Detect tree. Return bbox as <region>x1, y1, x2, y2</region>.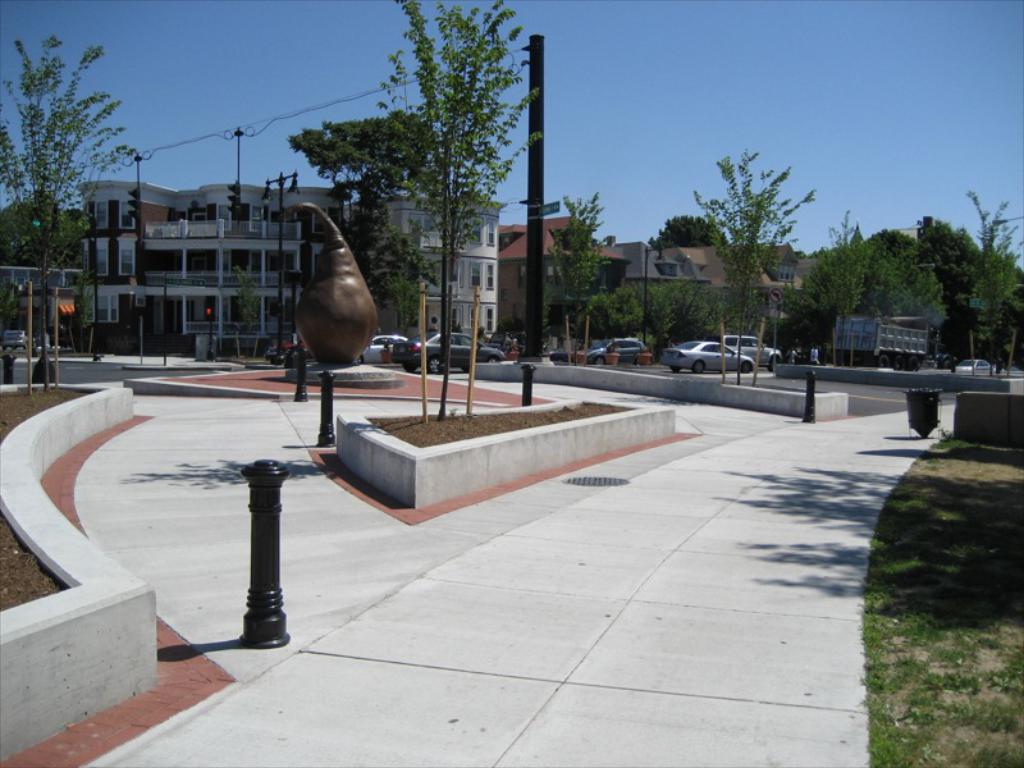
<region>535, 196, 609, 374</region>.
